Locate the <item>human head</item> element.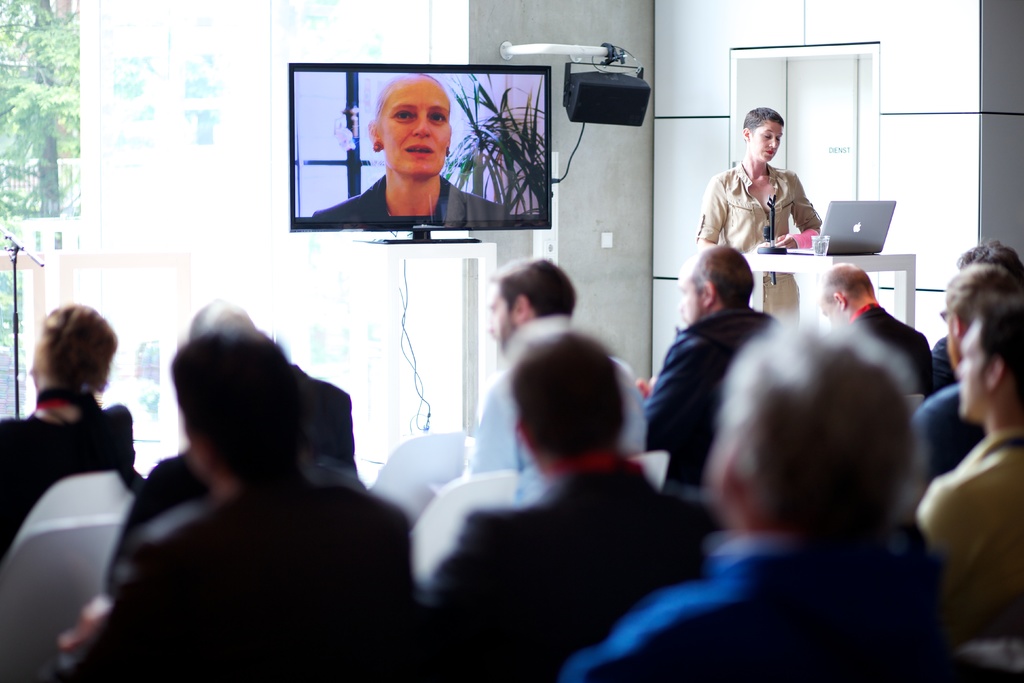
Element bbox: {"left": 364, "top": 74, "right": 453, "bottom": 184}.
